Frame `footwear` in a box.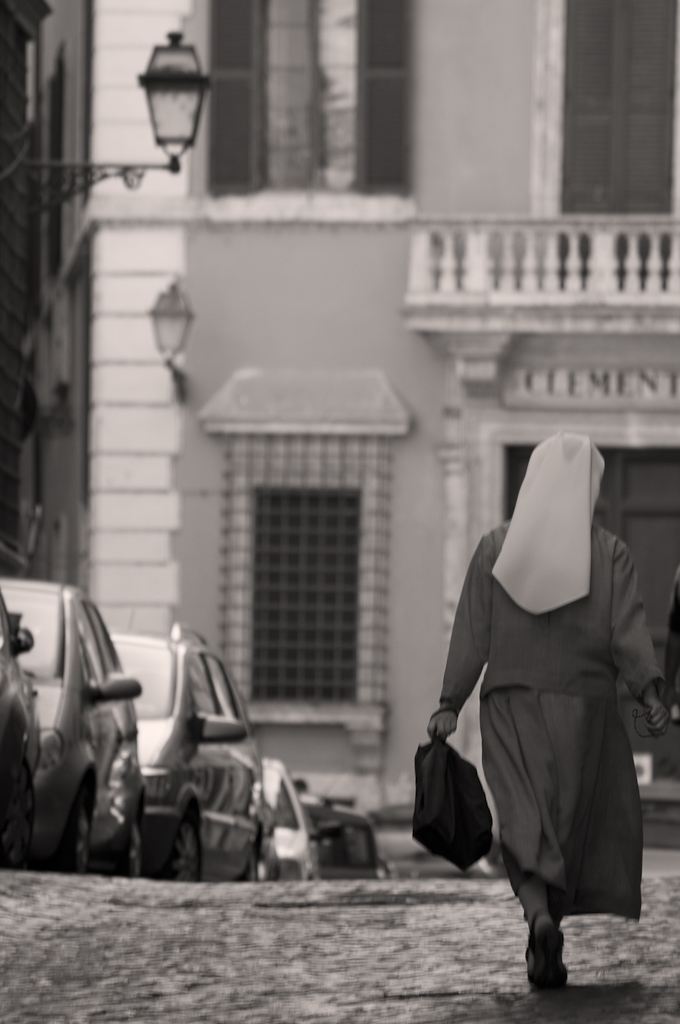
box(550, 918, 584, 1000).
